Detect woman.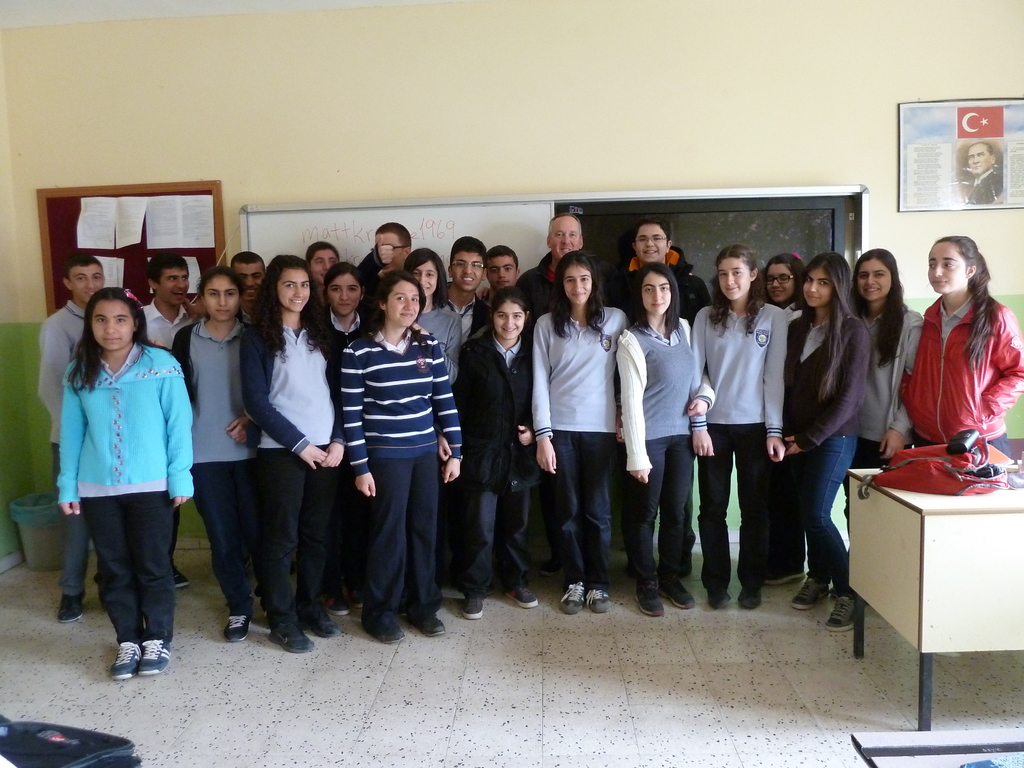
Detected at [535, 249, 630, 611].
